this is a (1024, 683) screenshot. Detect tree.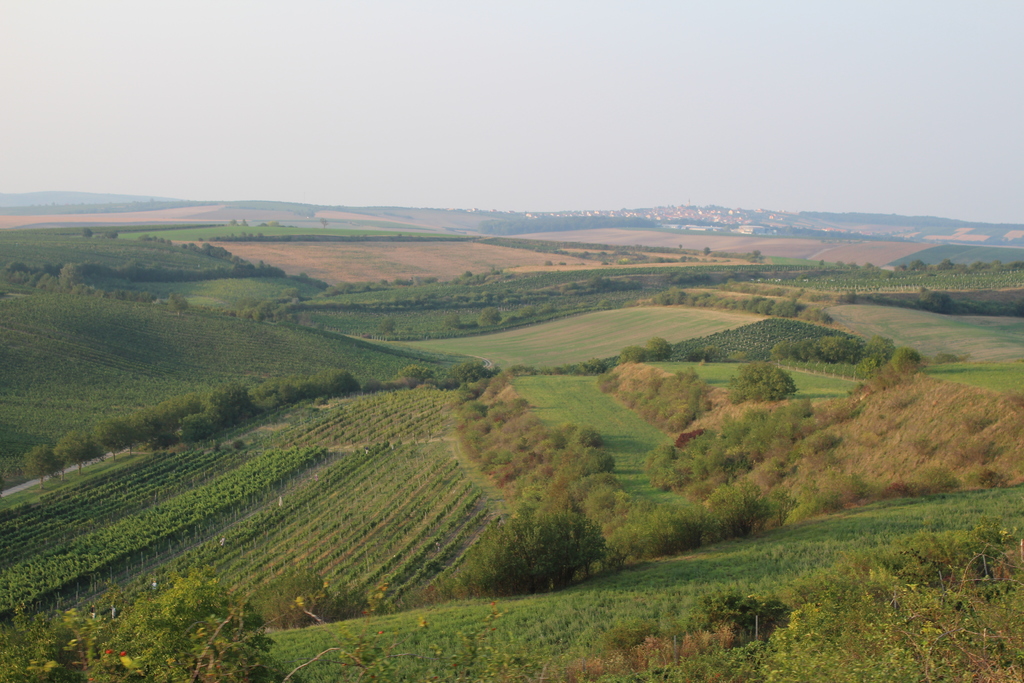
746/250/762/262.
